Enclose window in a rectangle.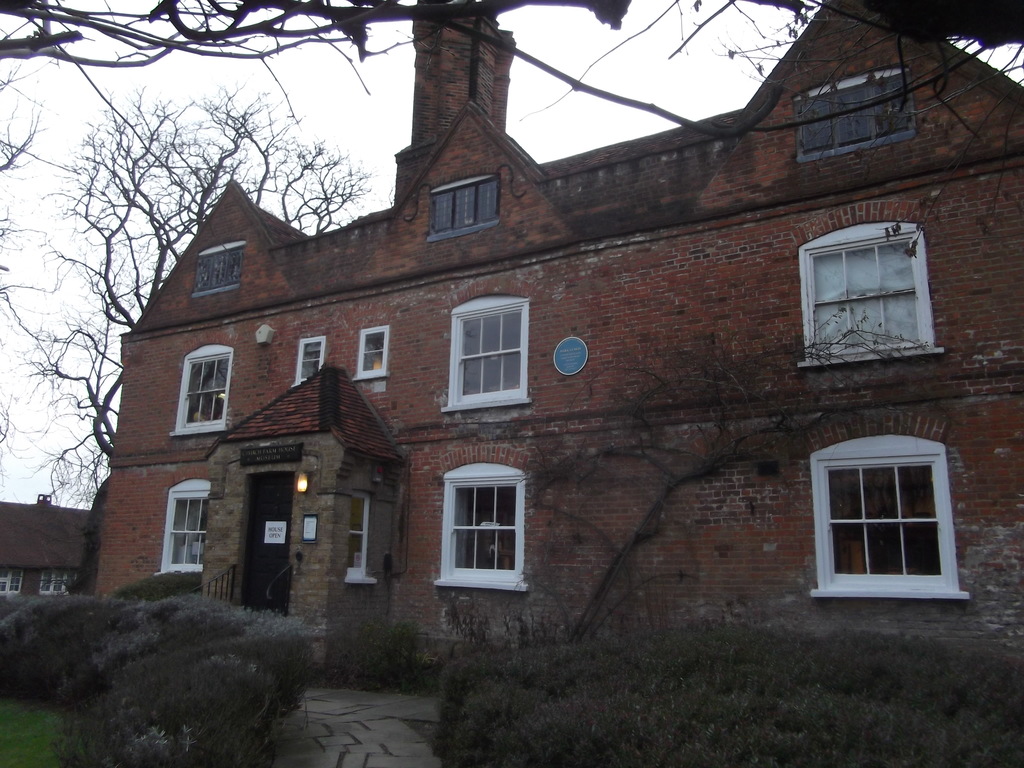
Rect(795, 66, 918, 163).
